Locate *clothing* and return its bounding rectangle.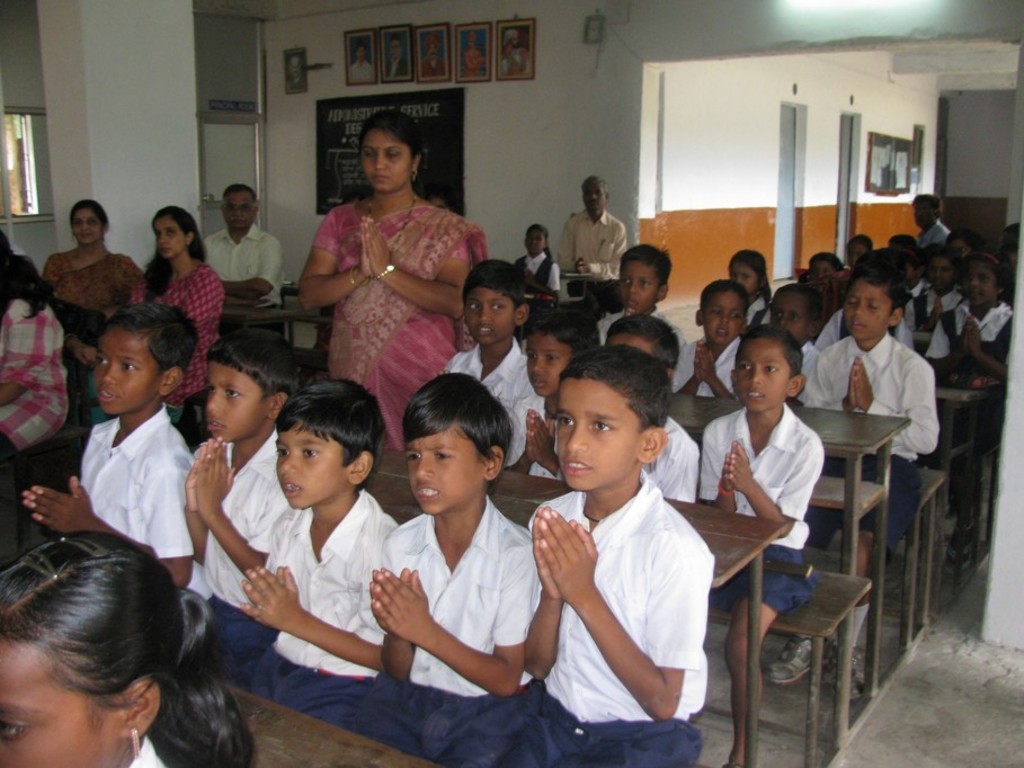
bbox(558, 207, 638, 289).
